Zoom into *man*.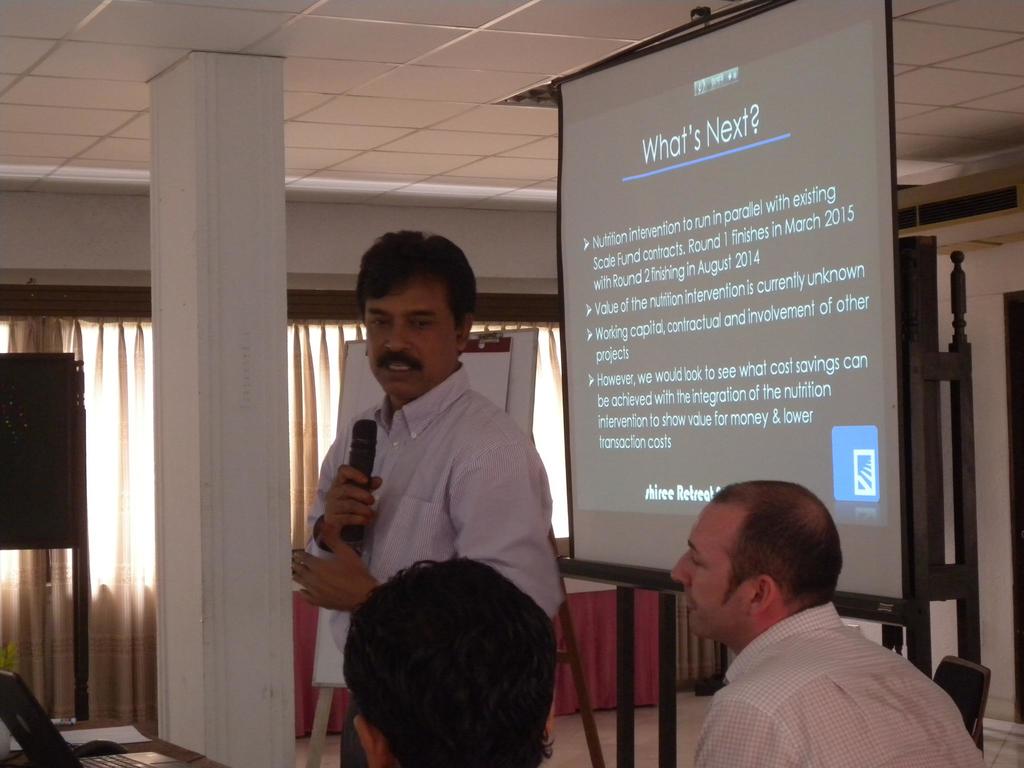
Zoom target: l=291, t=229, r=571, b=767.
